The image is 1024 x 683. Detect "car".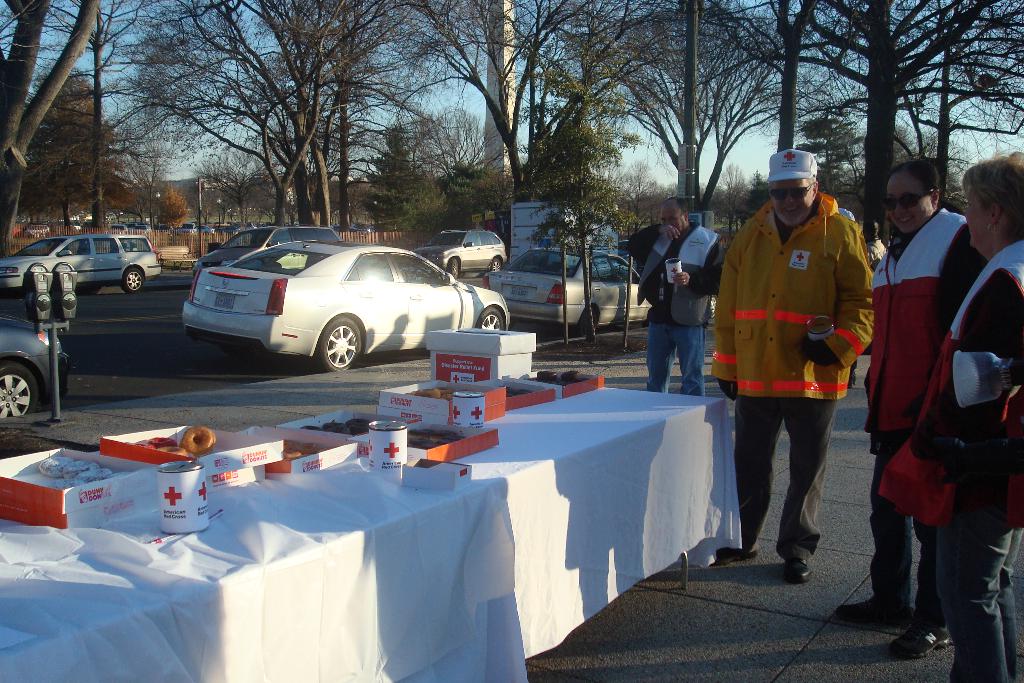
Detection: {"x1": 483, "y1": 242, "x2": 655, "y2": 338}.
